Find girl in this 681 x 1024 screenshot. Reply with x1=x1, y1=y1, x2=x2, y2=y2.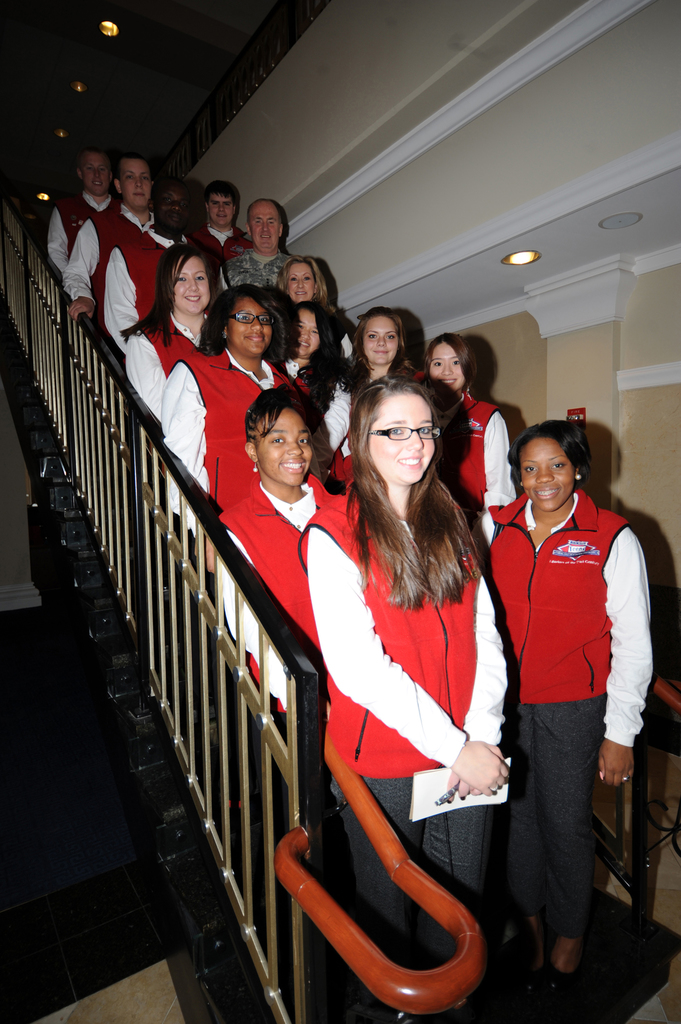
x1=348, y1=307, x2=419, y2=392.
